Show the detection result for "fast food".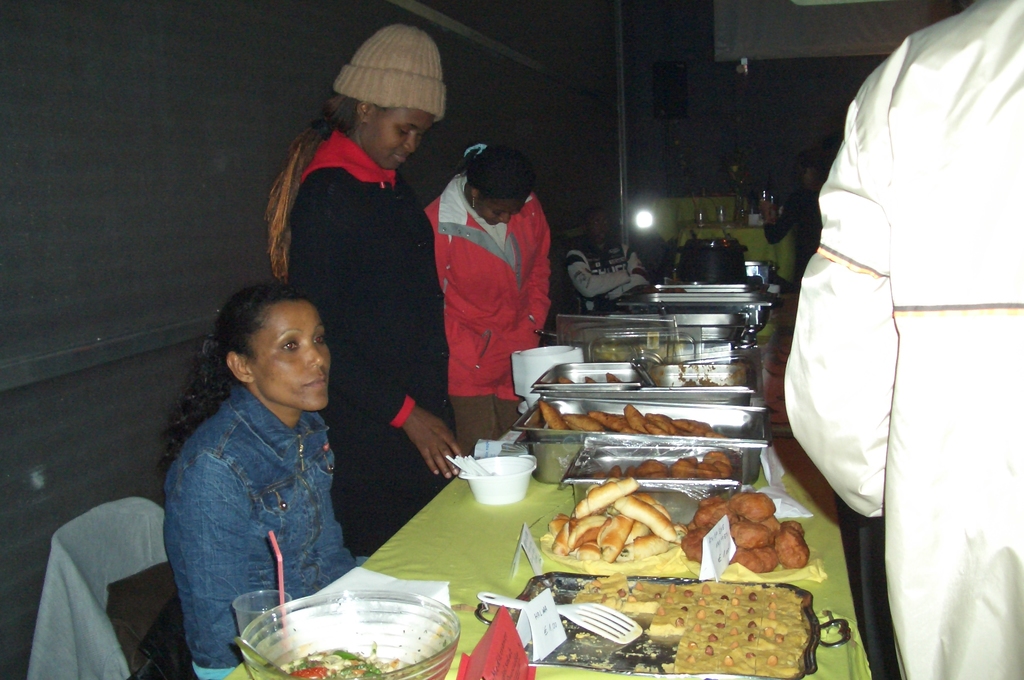
(left=610, top=369, right=626, bottom=389).
